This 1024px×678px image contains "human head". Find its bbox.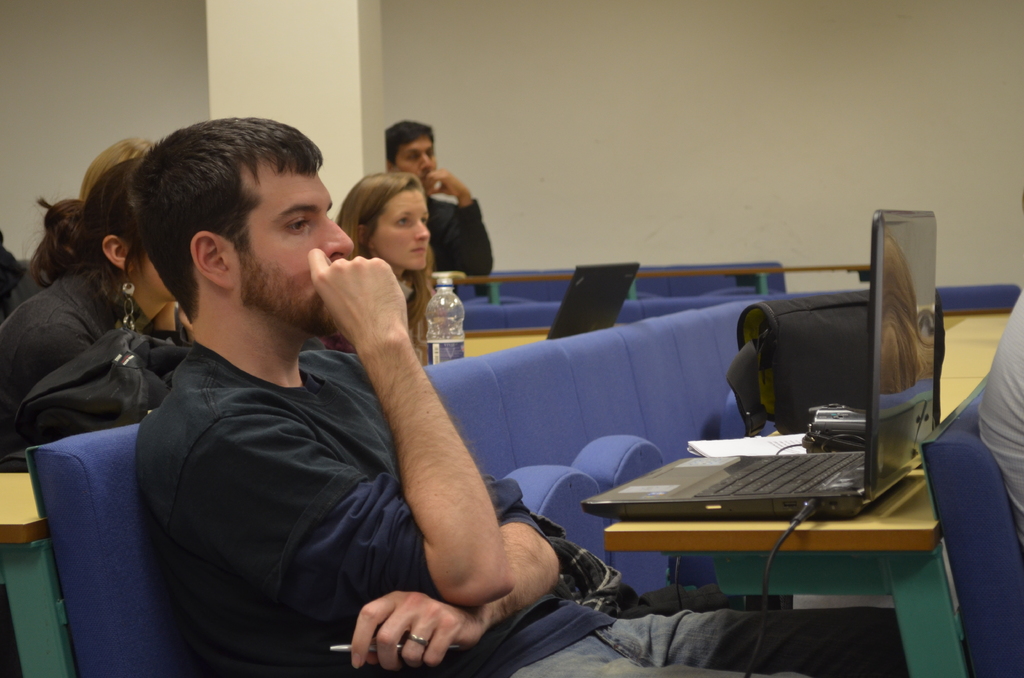
box=[74, 127, 159, 197].
